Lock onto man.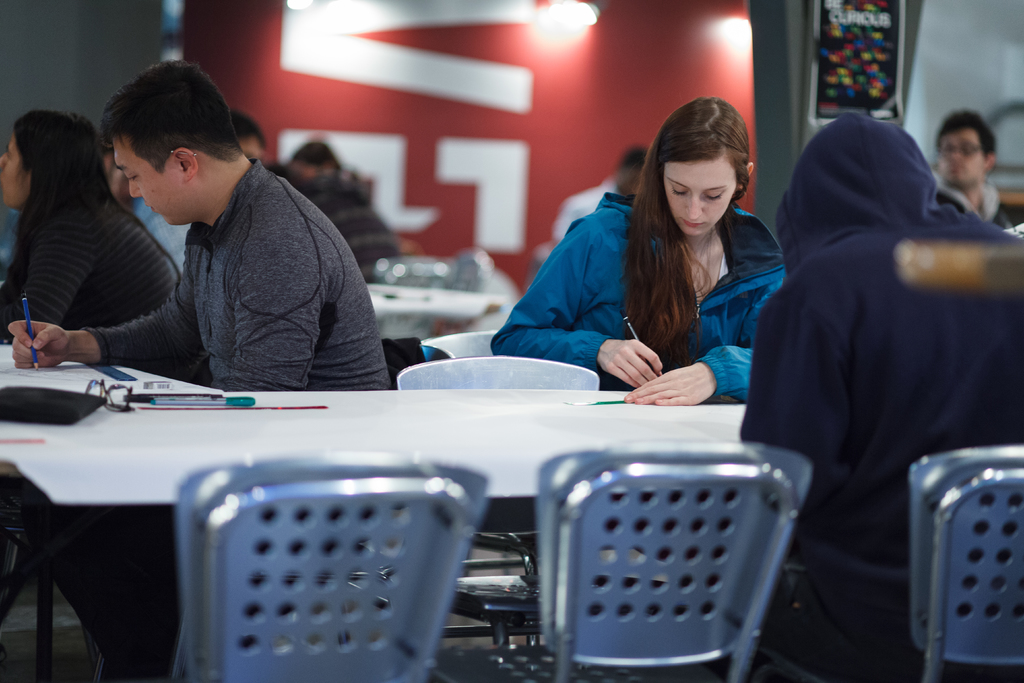
Locked: box(12, 63, 396, 682).
